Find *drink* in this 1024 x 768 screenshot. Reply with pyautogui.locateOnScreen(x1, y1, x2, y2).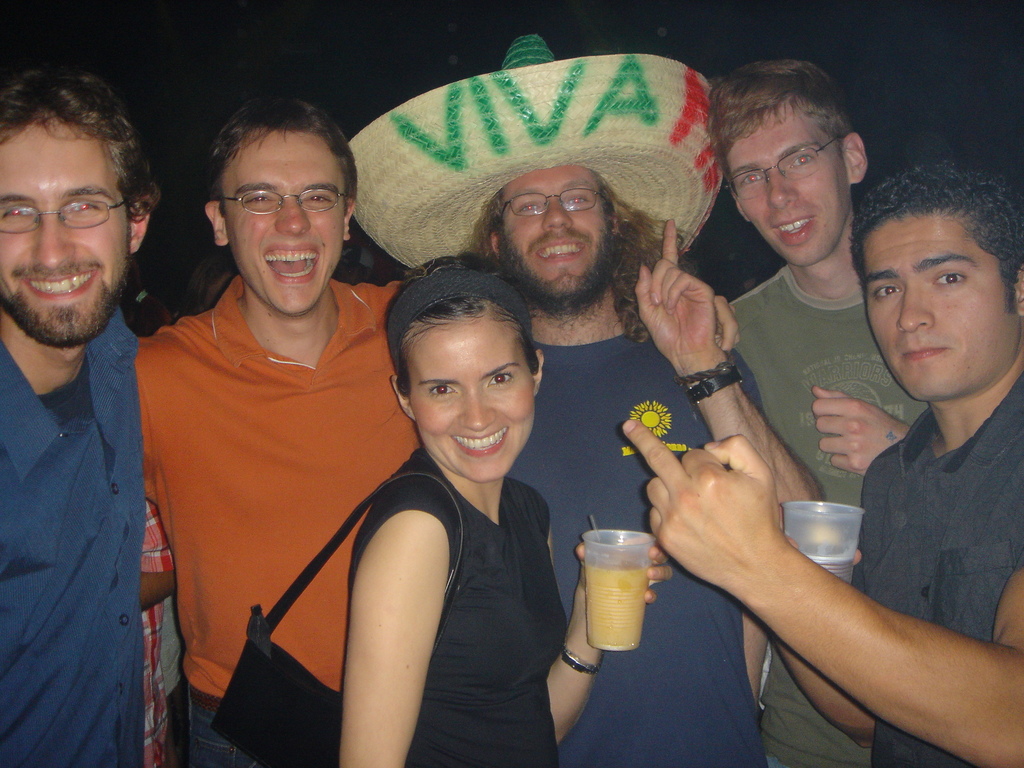
pyautogui.locateOnScreen(585, 531, 673, 645).
